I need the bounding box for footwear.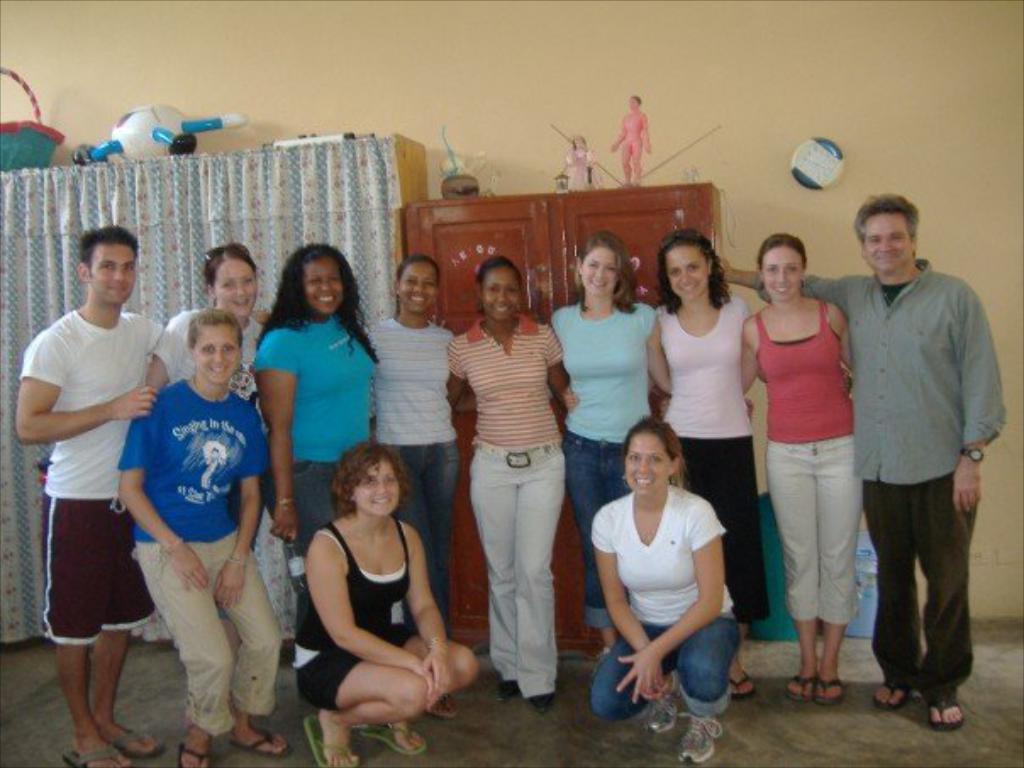
Here it is: 305,715,356,766.
